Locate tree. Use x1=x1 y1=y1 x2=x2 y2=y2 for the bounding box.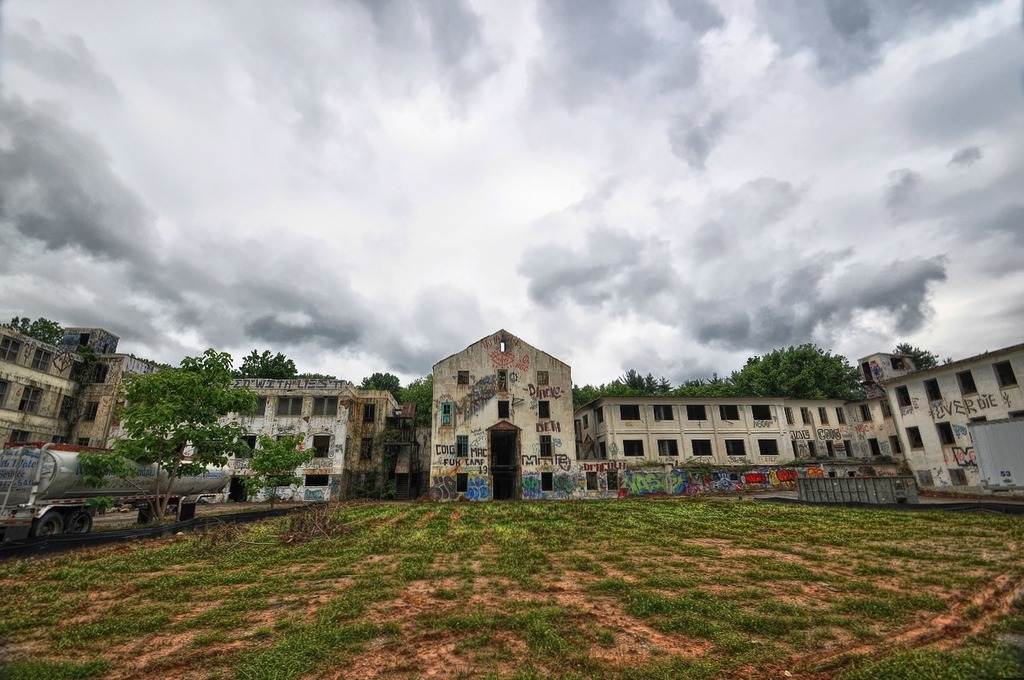
x1=675 y1=450 x2=721 y2=470.
